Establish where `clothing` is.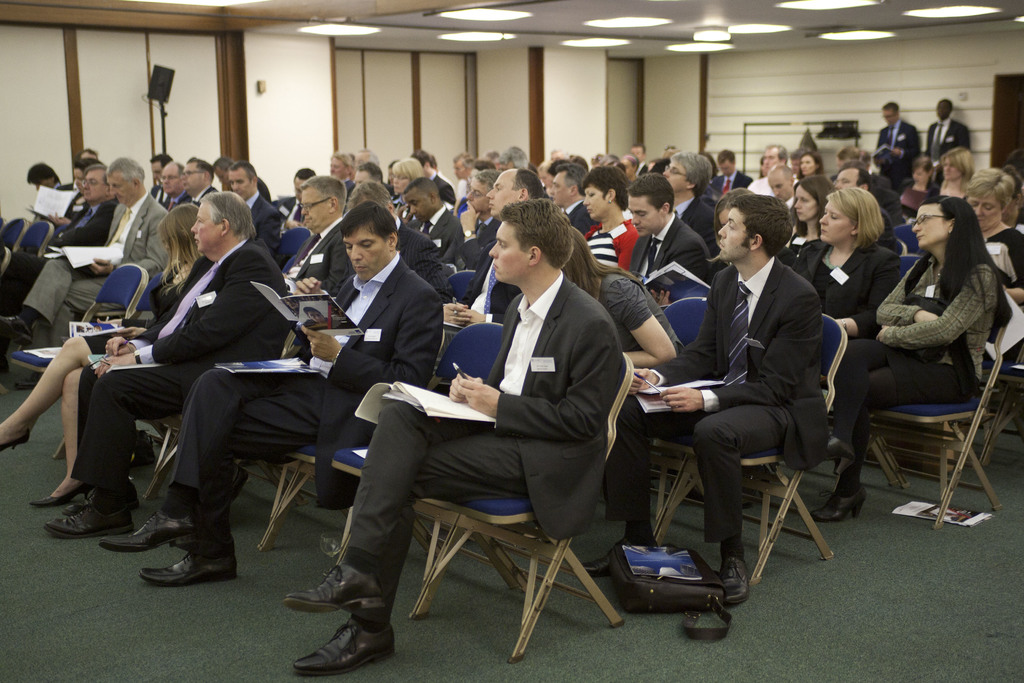
Established at [x1=605, y1=254, x2=829, y2=558].
